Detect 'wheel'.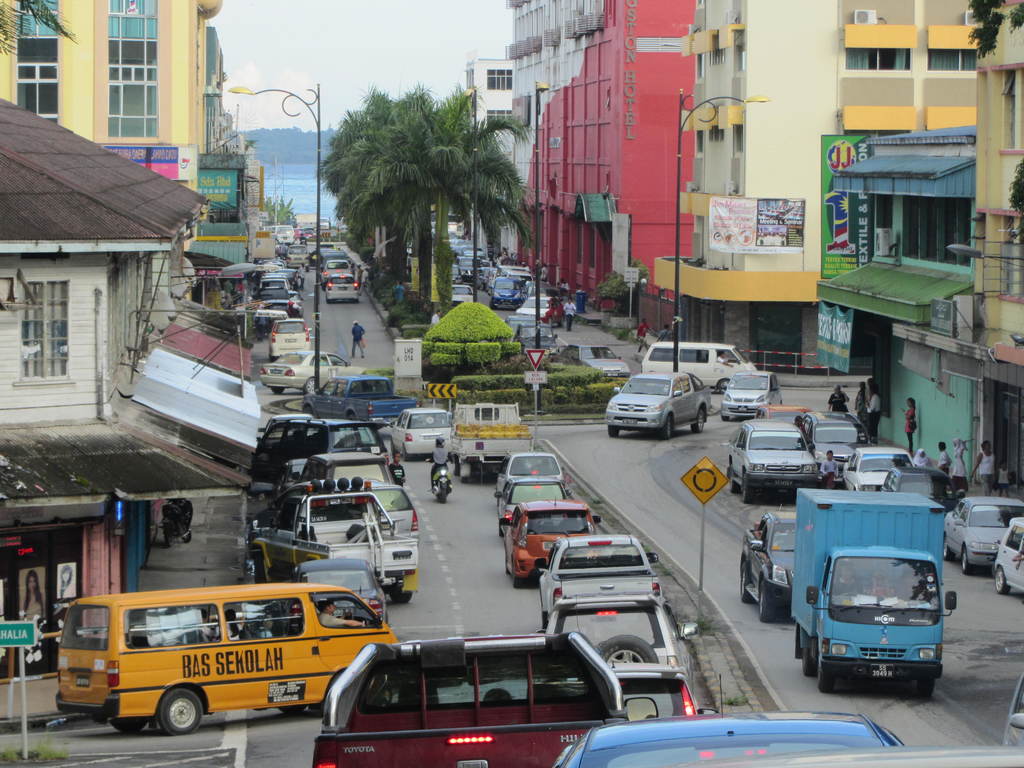
Detected at select_region(690, 410, 707, 434).
